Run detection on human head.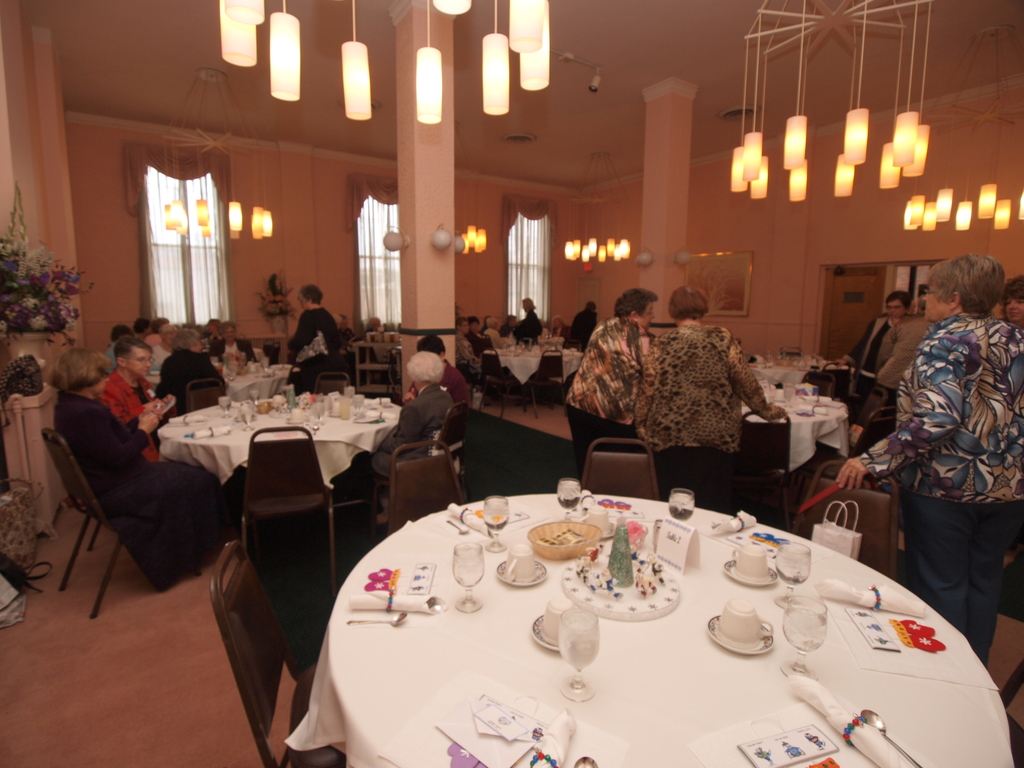
Result: x1=668, y1=285, x2=710, y2=319.
